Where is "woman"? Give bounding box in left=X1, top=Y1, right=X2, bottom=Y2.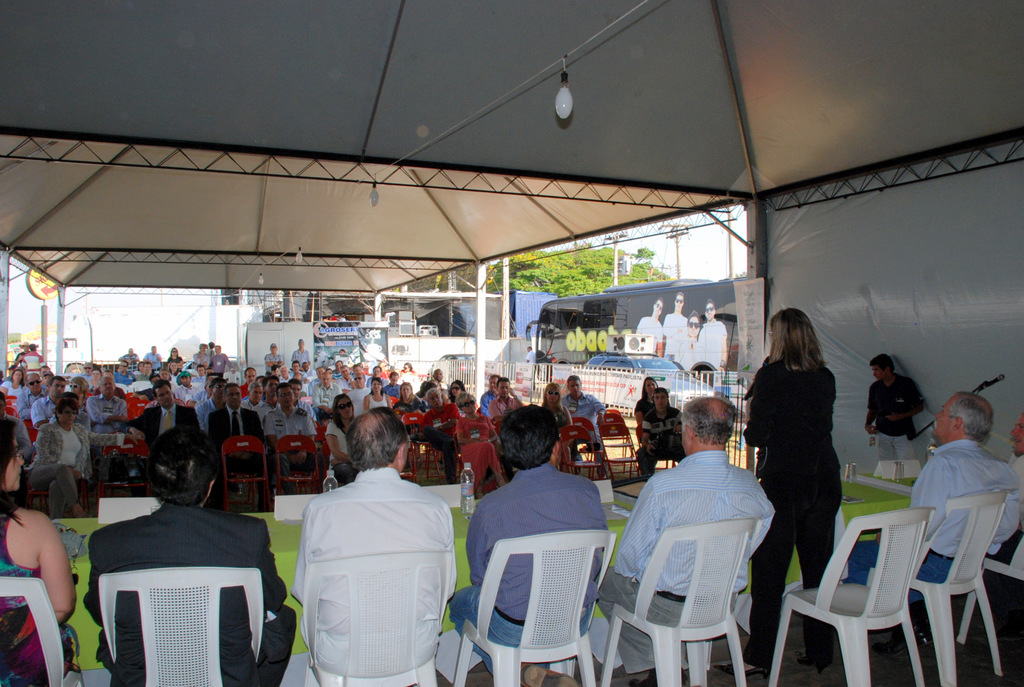
left=364, top=376, right=388, bottom=407.
